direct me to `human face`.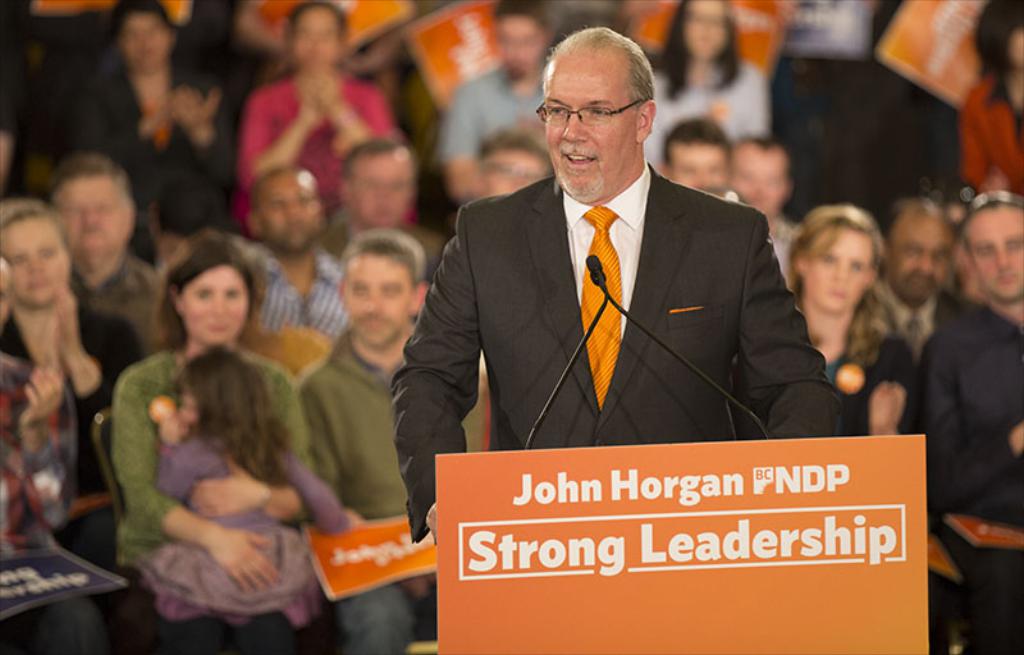
Direction: {"left": 808, "top": 226, "right": 868, "bottom": 308}.
